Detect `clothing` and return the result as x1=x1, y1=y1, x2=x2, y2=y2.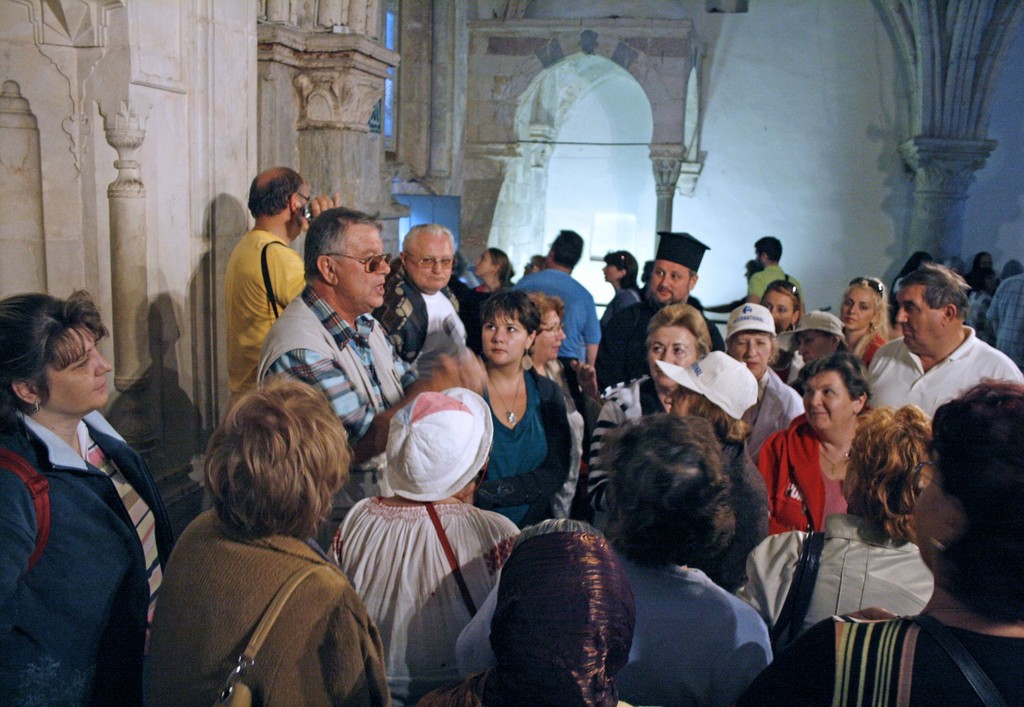
x1=12, y1=348, x2=168, y2=706.
